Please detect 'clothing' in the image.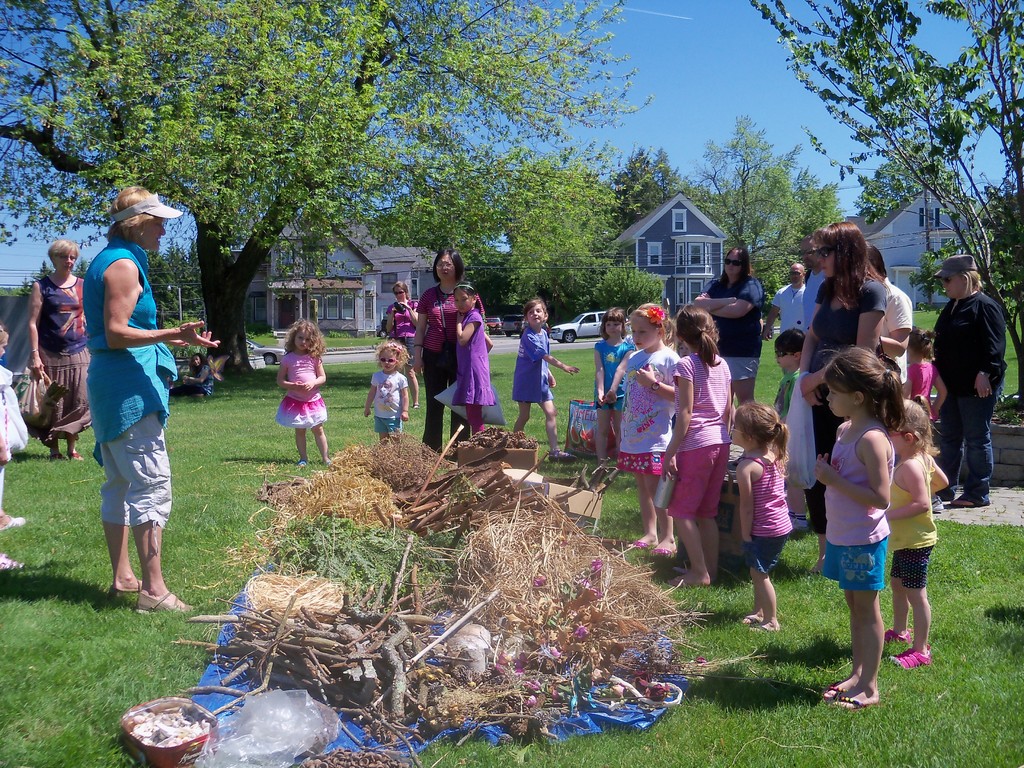
737, 447, 791, 573.
